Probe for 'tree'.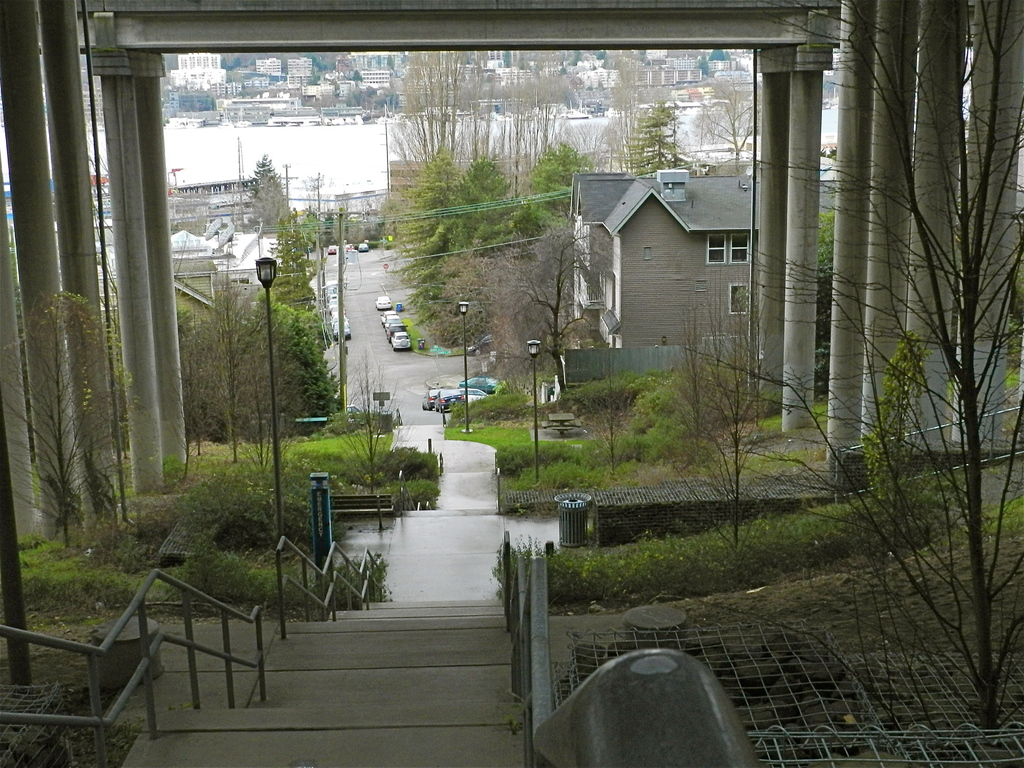
Probe result: (661, 289, 760, 438).
